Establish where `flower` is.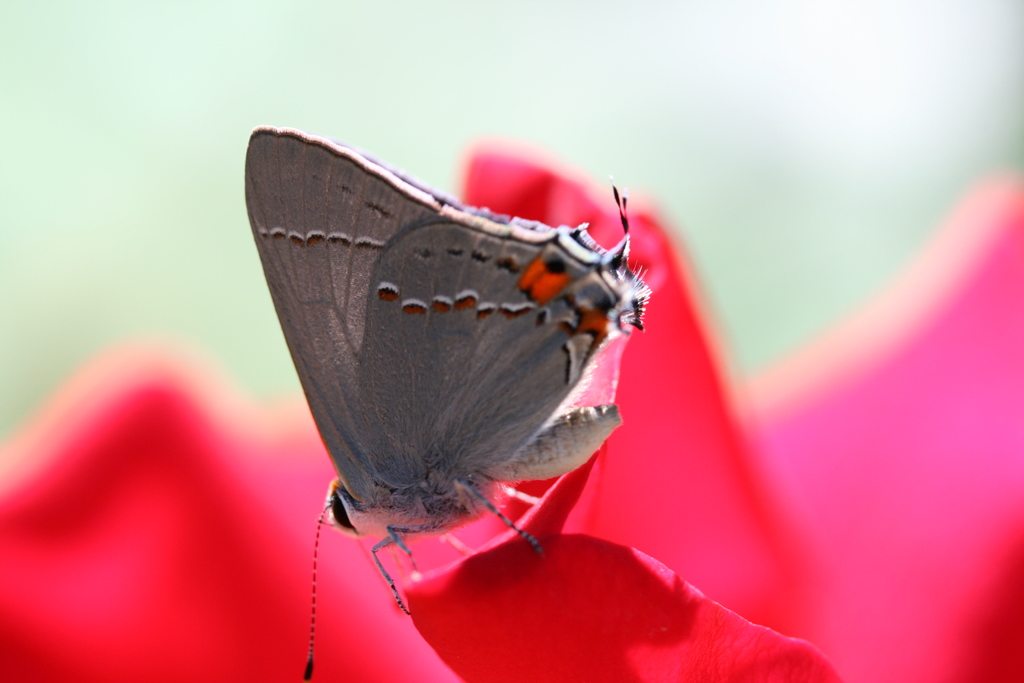
Established at [0,126,1023,682].
